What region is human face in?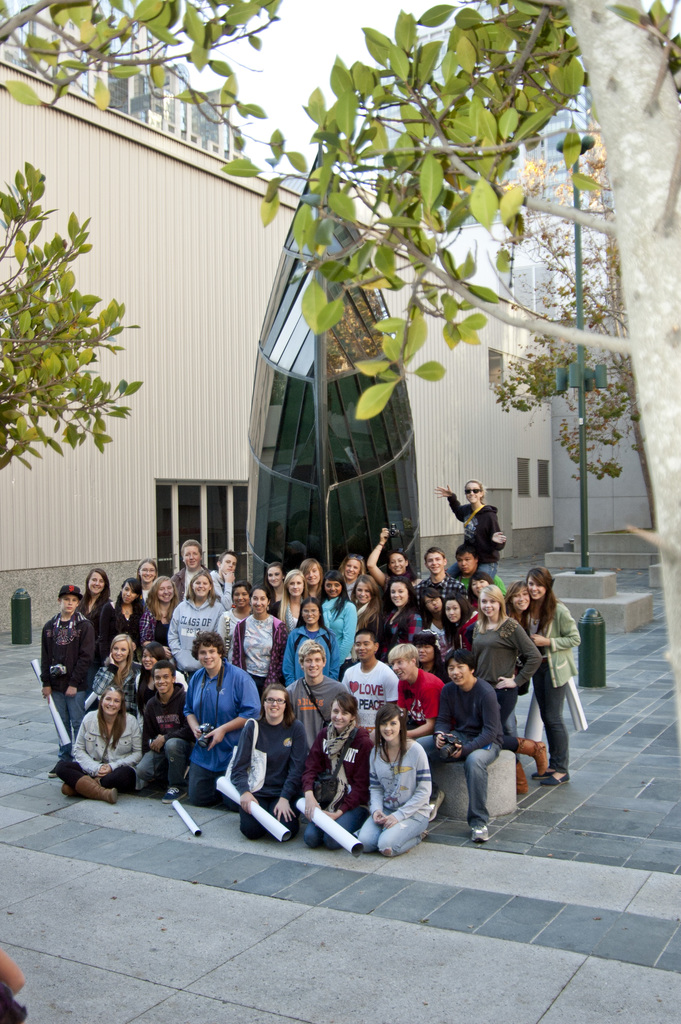
rect(101, 692, 124, 719).
